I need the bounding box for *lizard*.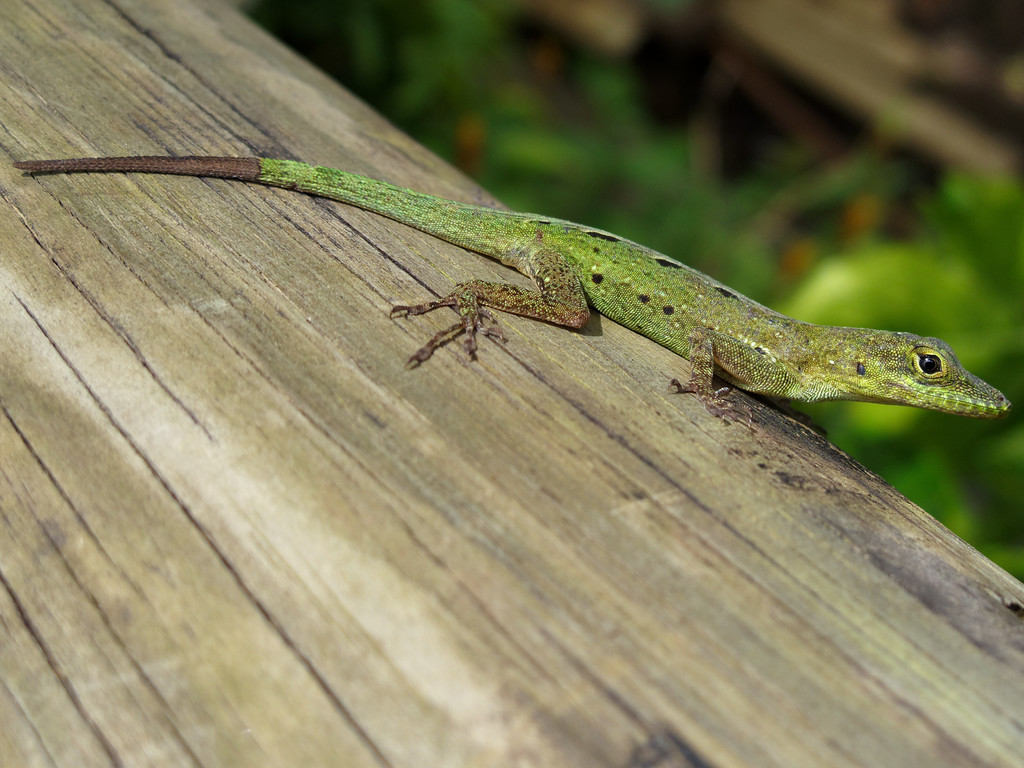
Here it is: left=12, top=153, right=1014, bottom=410.
